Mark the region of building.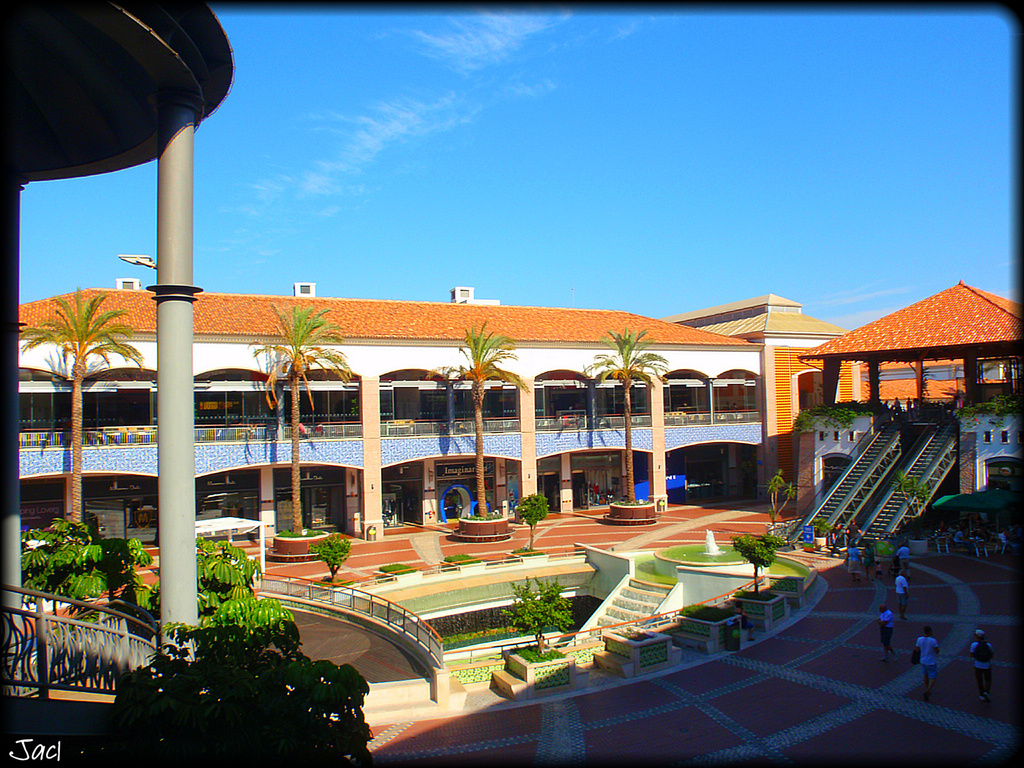
Region: [795, 279, 1023, 546].
